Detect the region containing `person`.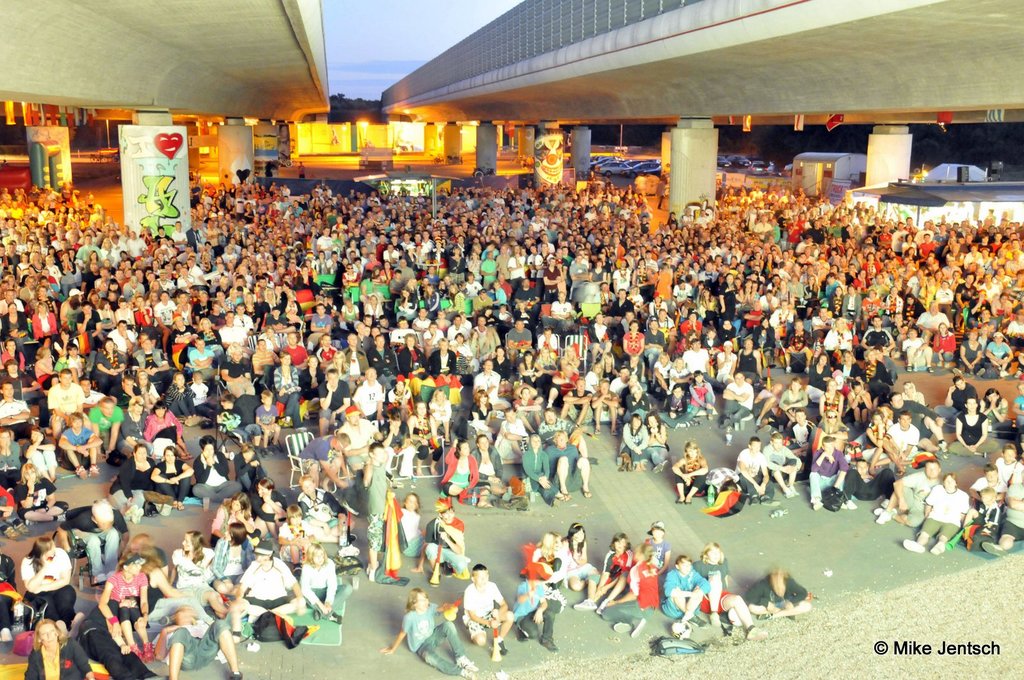
l=376, t=404, r=417, b=475.
